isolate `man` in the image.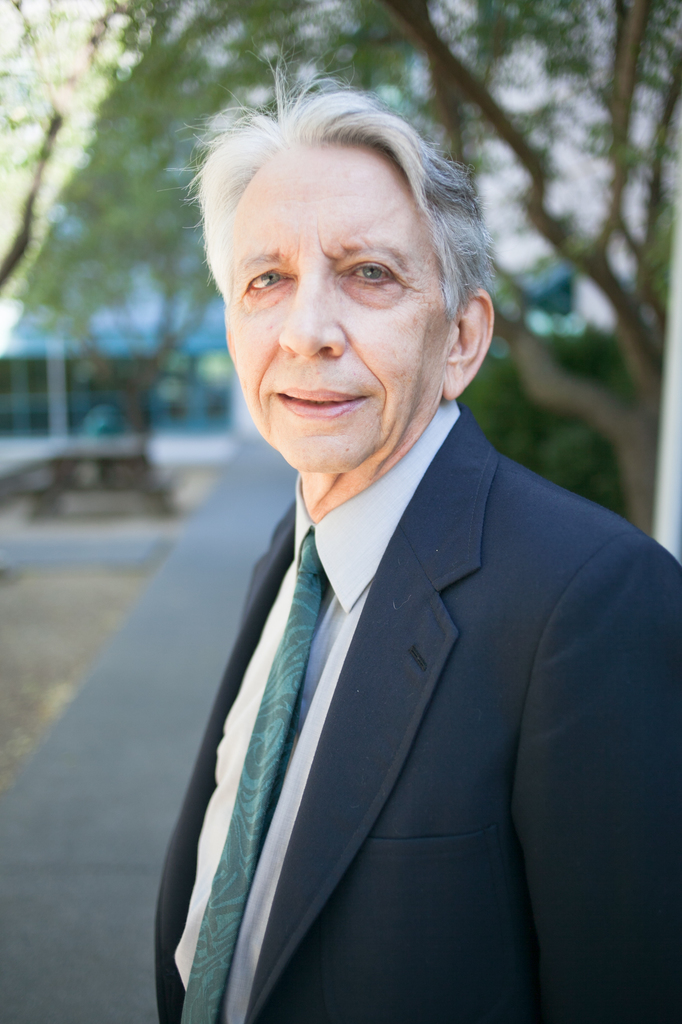
Isolated region: [x1=143, y1=51, x2=681, y2=1023].
